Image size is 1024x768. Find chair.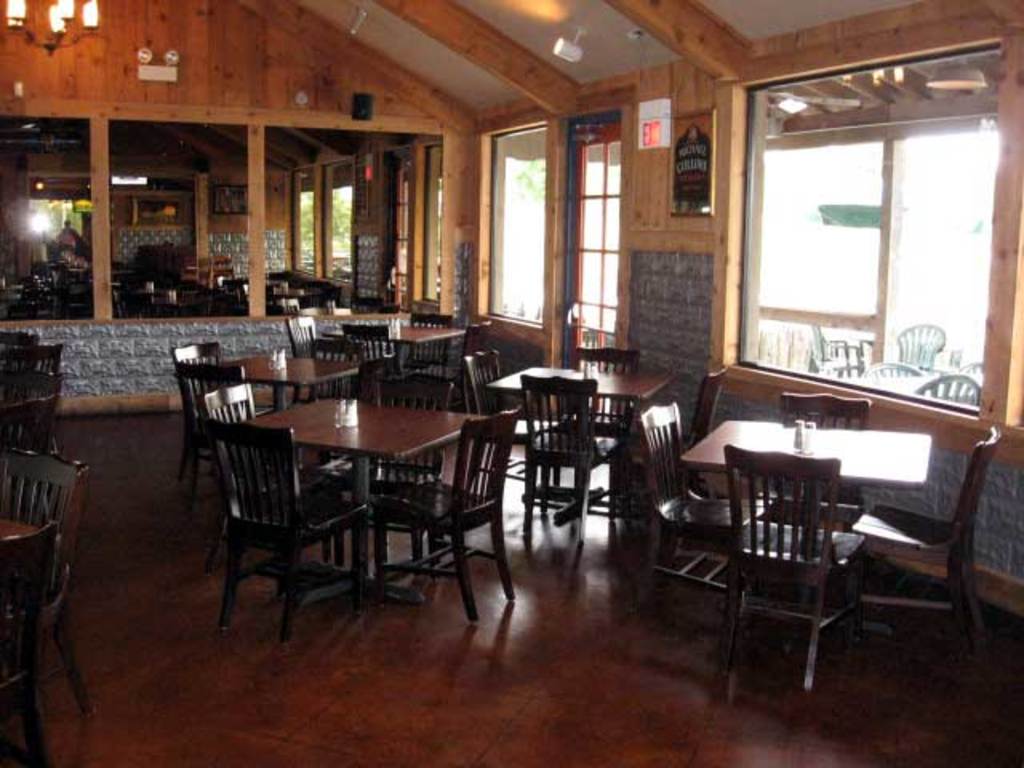
locate(400, 312, 451, 389).
